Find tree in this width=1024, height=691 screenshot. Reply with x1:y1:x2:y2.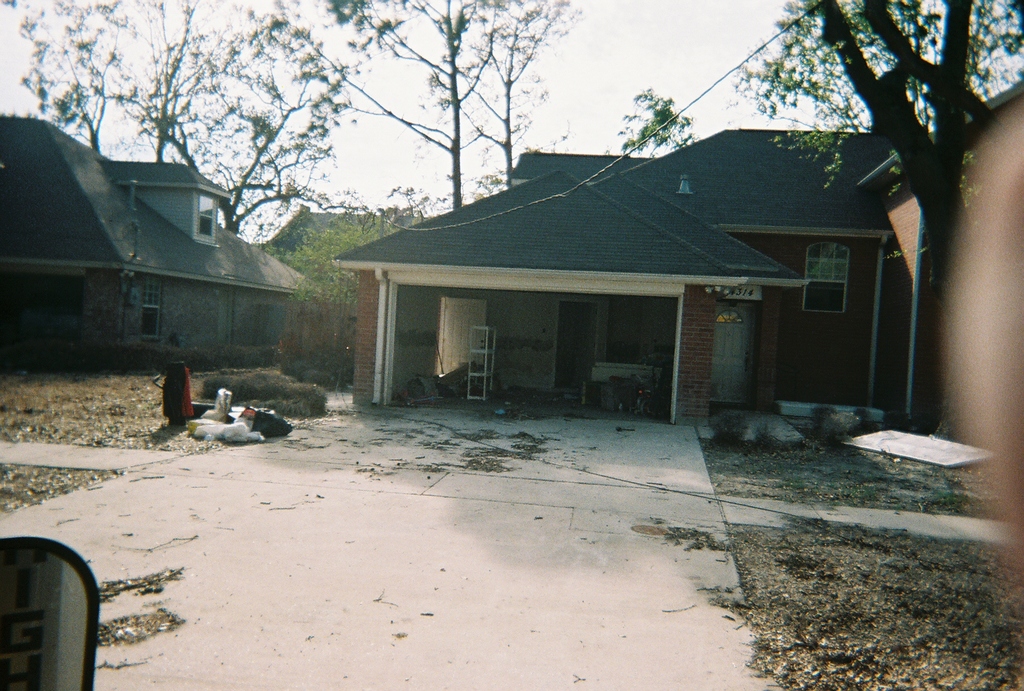
127:0:387:242.
